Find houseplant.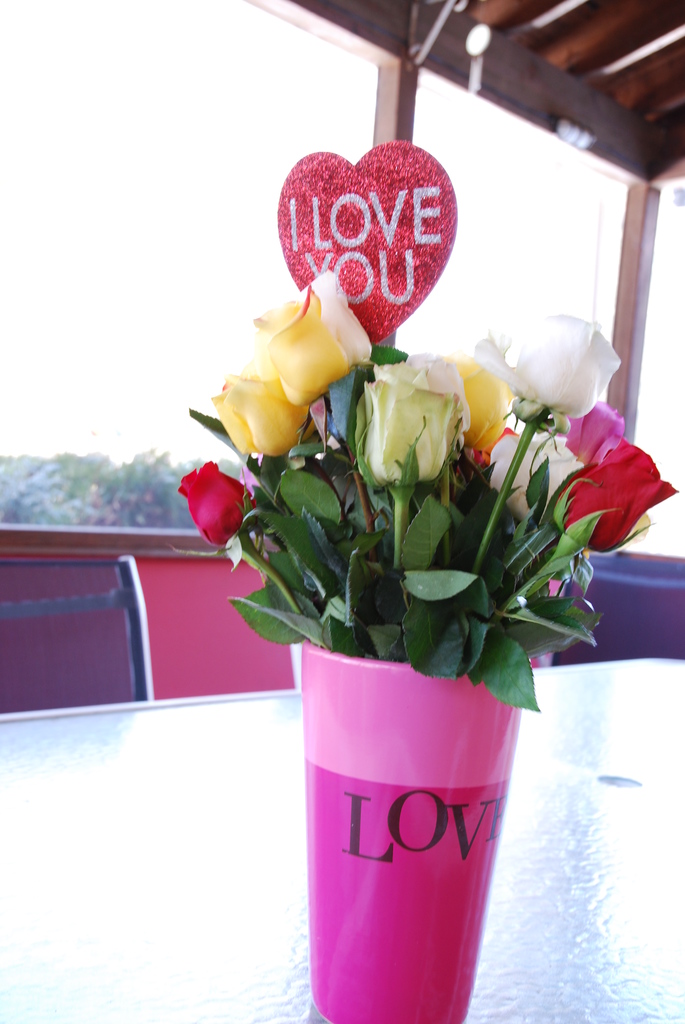
{"left": 157, "top": 258, "right": 667, "bottom": 1023}.
